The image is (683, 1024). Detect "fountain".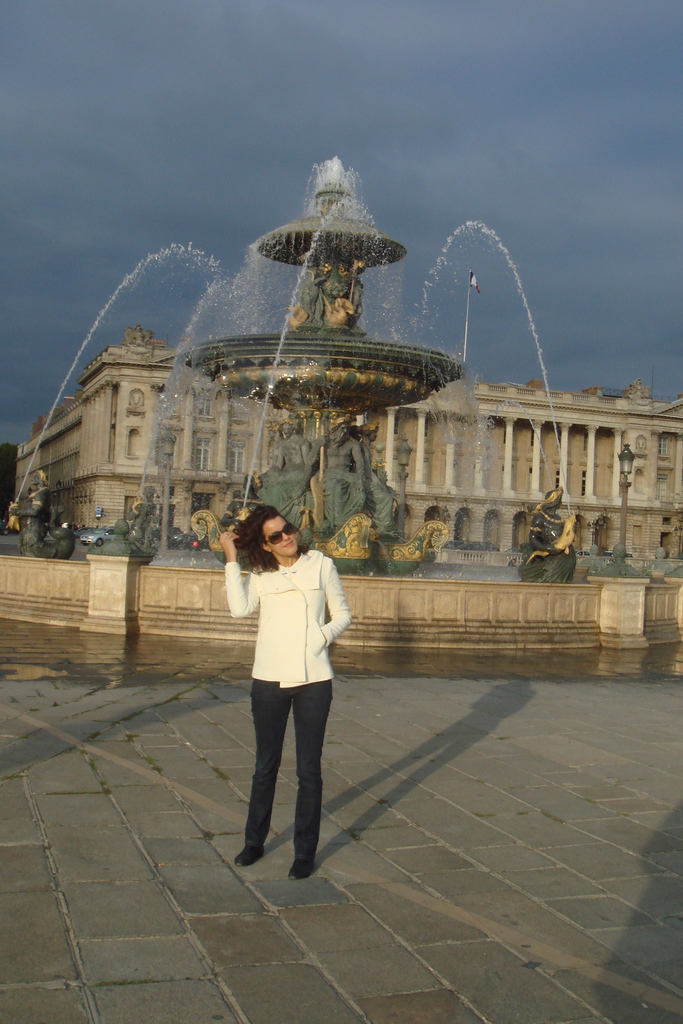
Detection: <region>37, 124, 638, 720</region>.
